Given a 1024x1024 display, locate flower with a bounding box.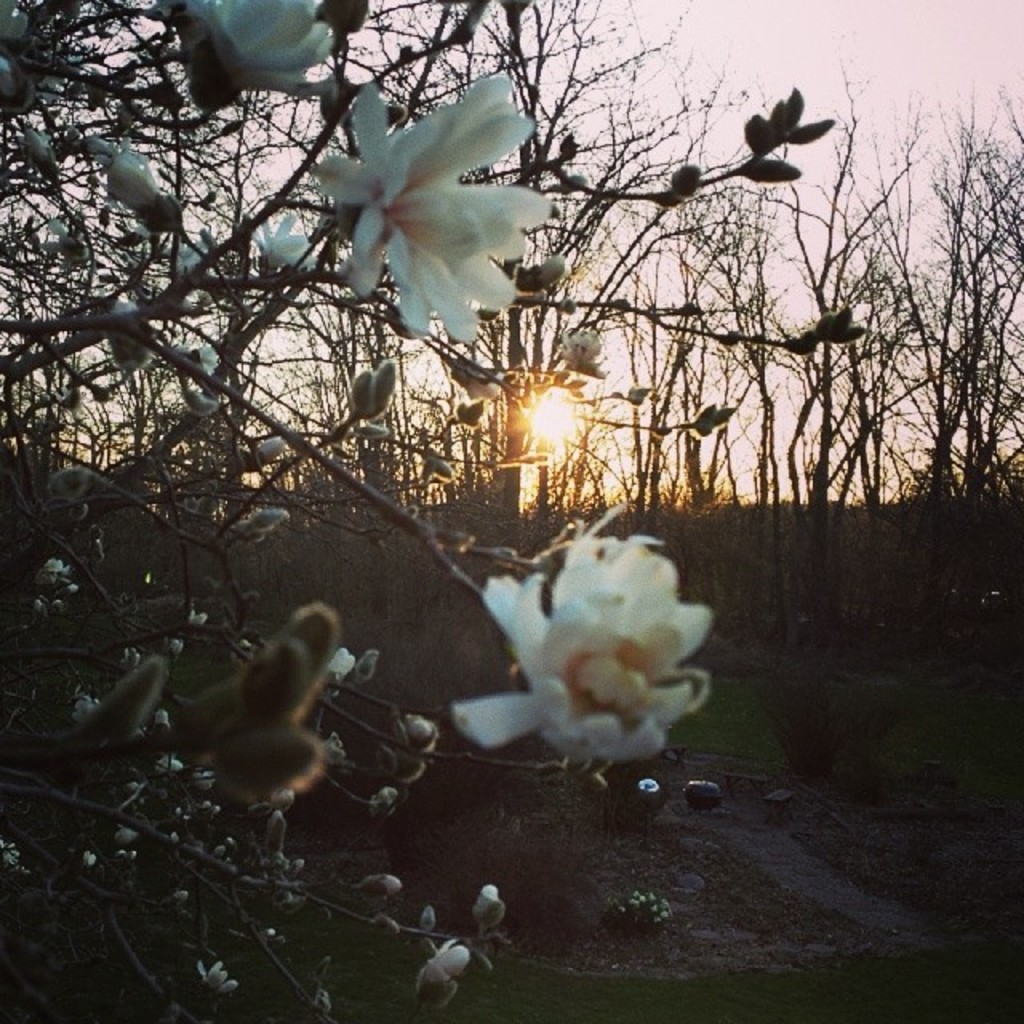
Located: crop(245, 208, 317, 280).
